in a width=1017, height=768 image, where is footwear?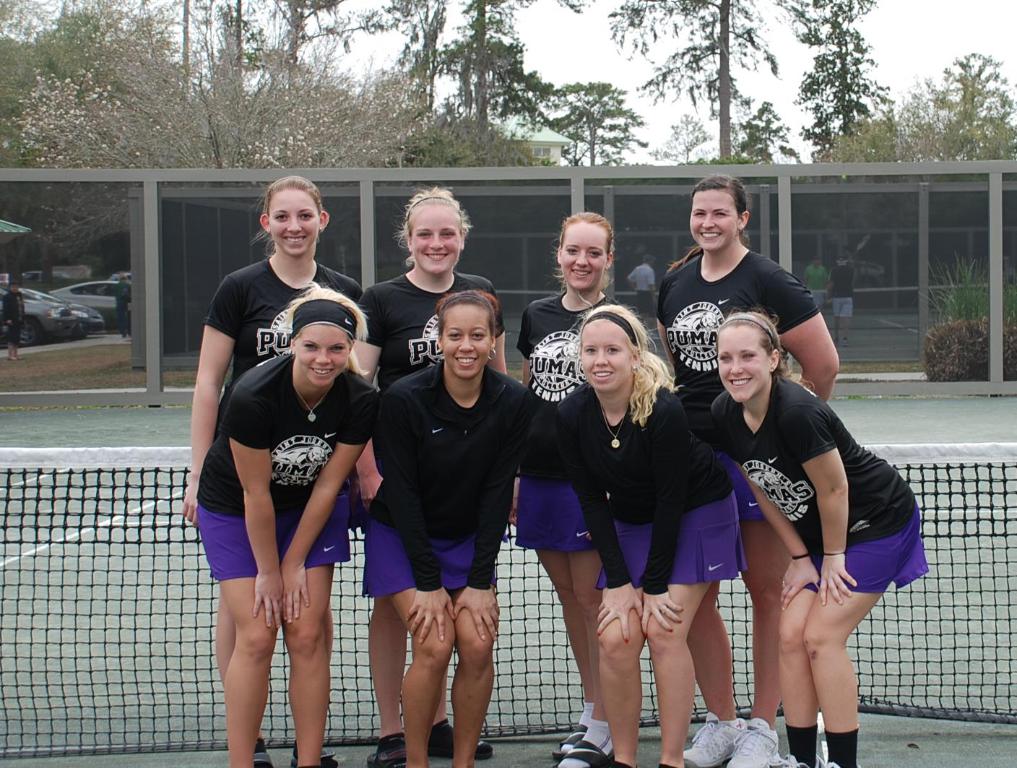
<region>357, 728, 405, 767</region>.
